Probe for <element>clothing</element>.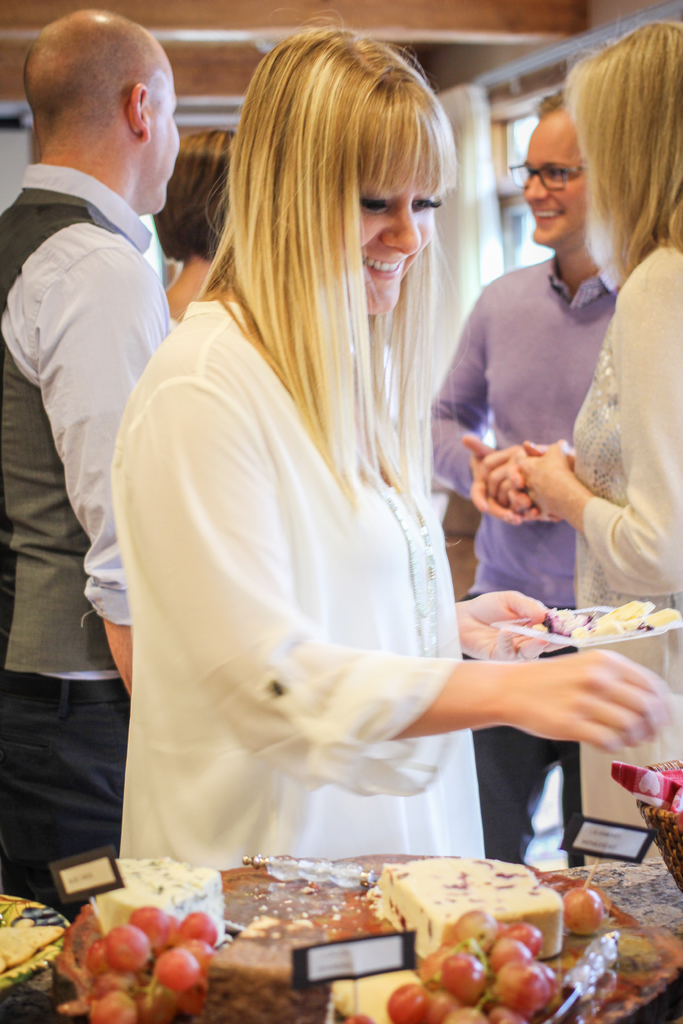
Probe result: BBox(569, 245, 682, 867).
